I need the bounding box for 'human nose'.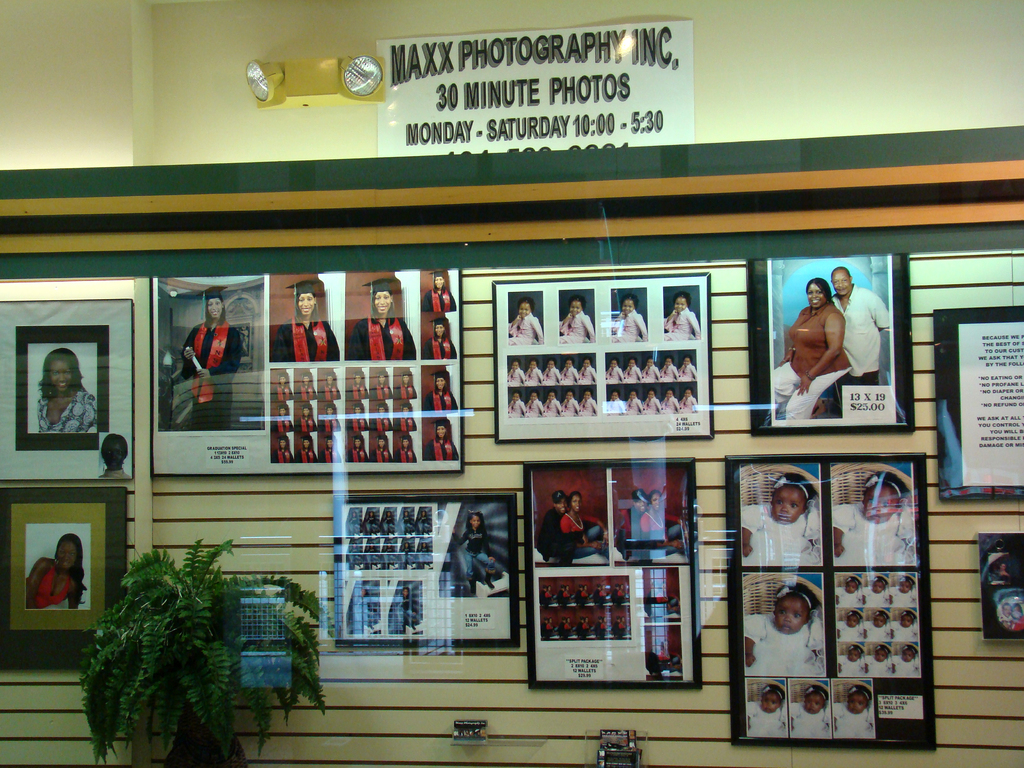
Here it is: crop(779, 502, 788, 513).
